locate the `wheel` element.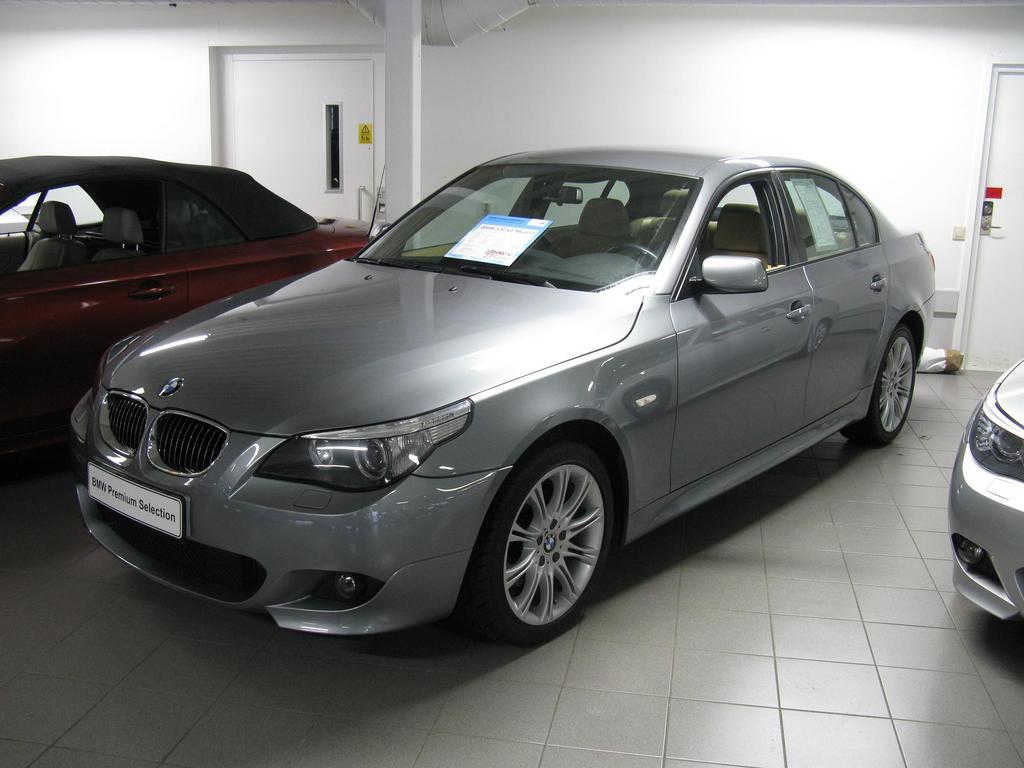
Element bbox: box=[479, 440, 609, 630].
